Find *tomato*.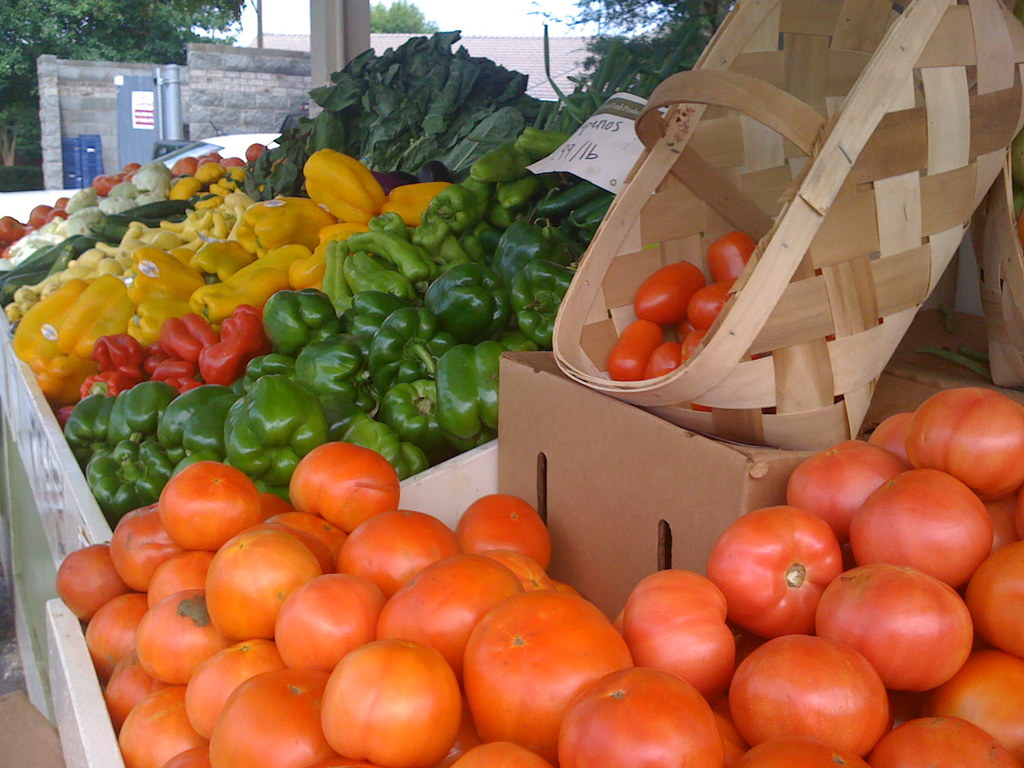
bbox(285, 445, 390, 531).
